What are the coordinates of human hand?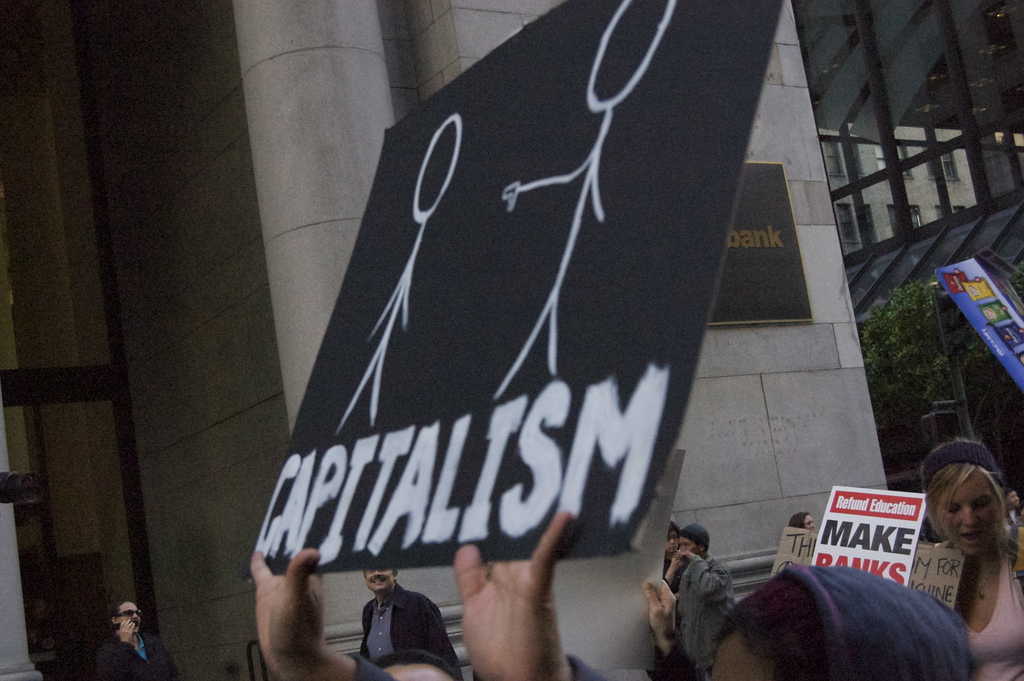
l=669, t=552, r=683, b=569.
